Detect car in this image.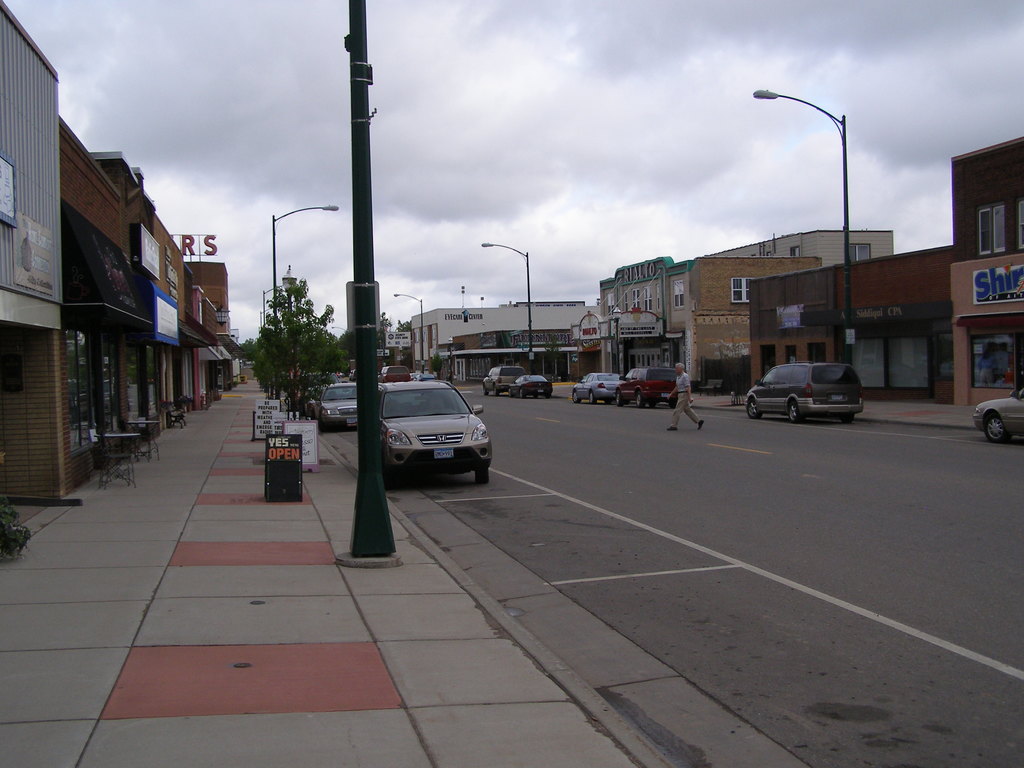
Detection: 312/375/352/425.
